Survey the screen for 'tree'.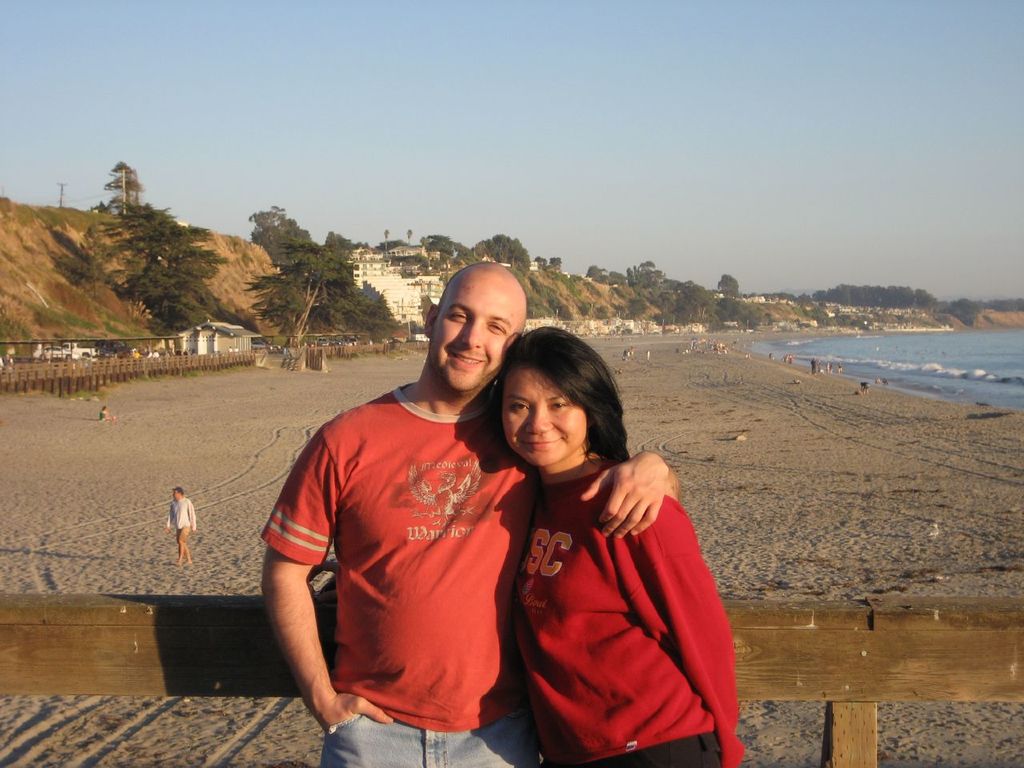
Survey found: crop(102, 162, 146, 215).
